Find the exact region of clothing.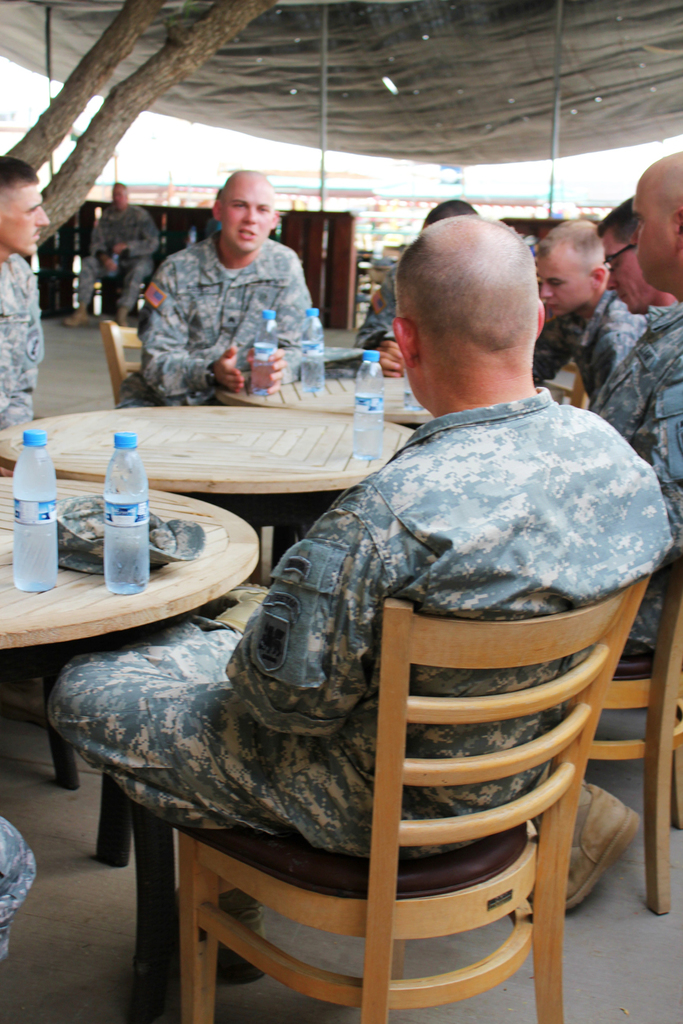
Exact region: 0,256,47,433.
